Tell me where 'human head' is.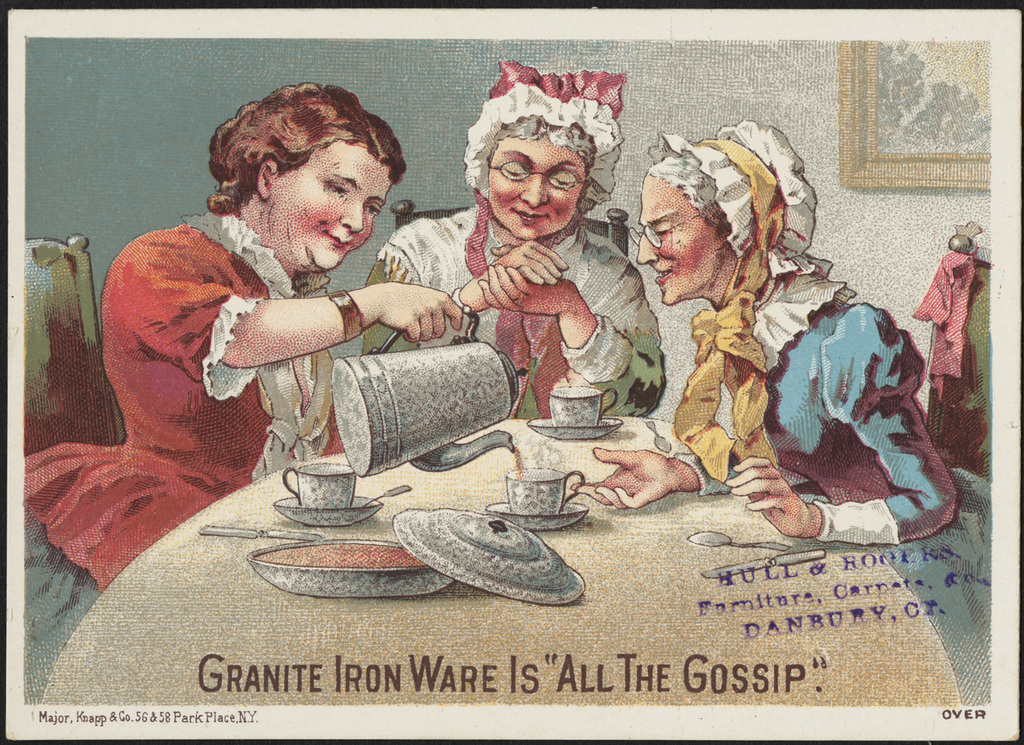
'human head' is at bbox=[632, 143, 786, 304].
